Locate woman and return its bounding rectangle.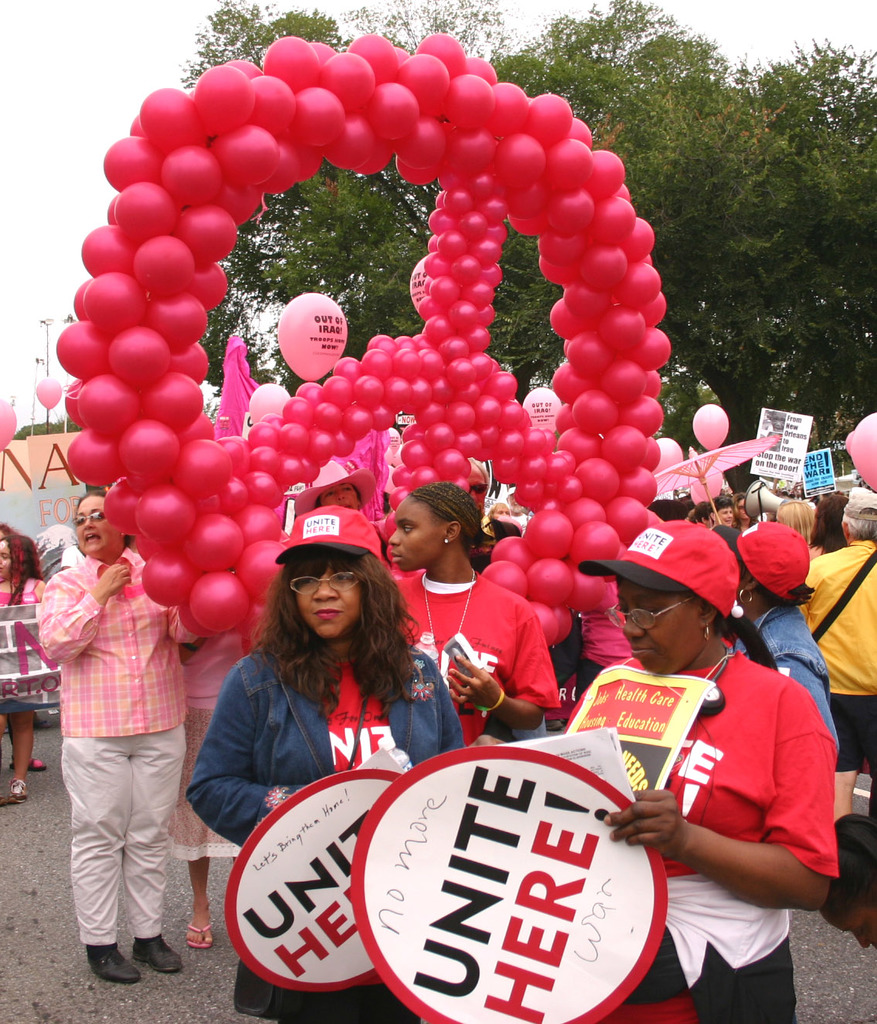
detection(489, 497, 525, 541).
